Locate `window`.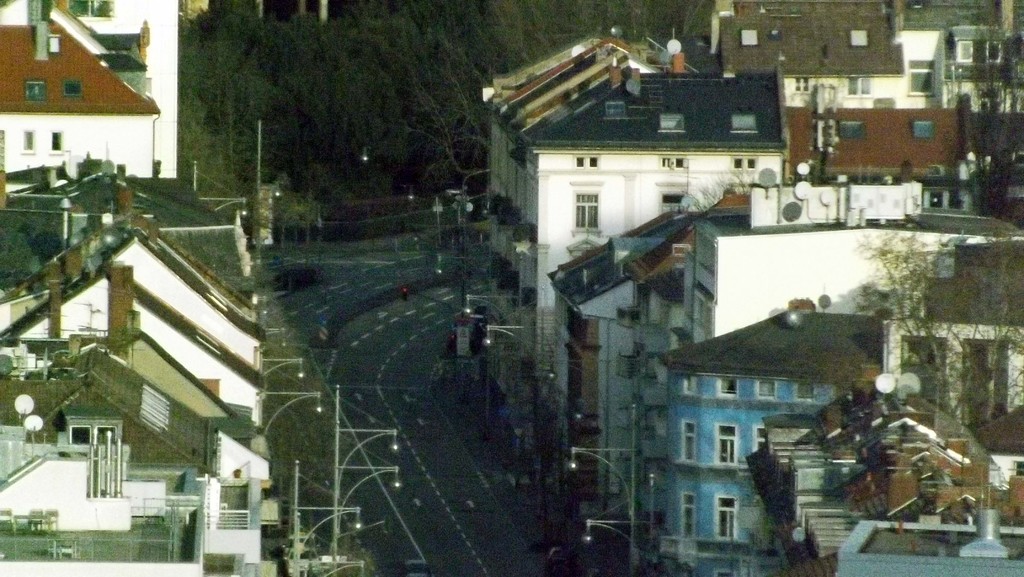
Bounding box: 680:418:698:465.
